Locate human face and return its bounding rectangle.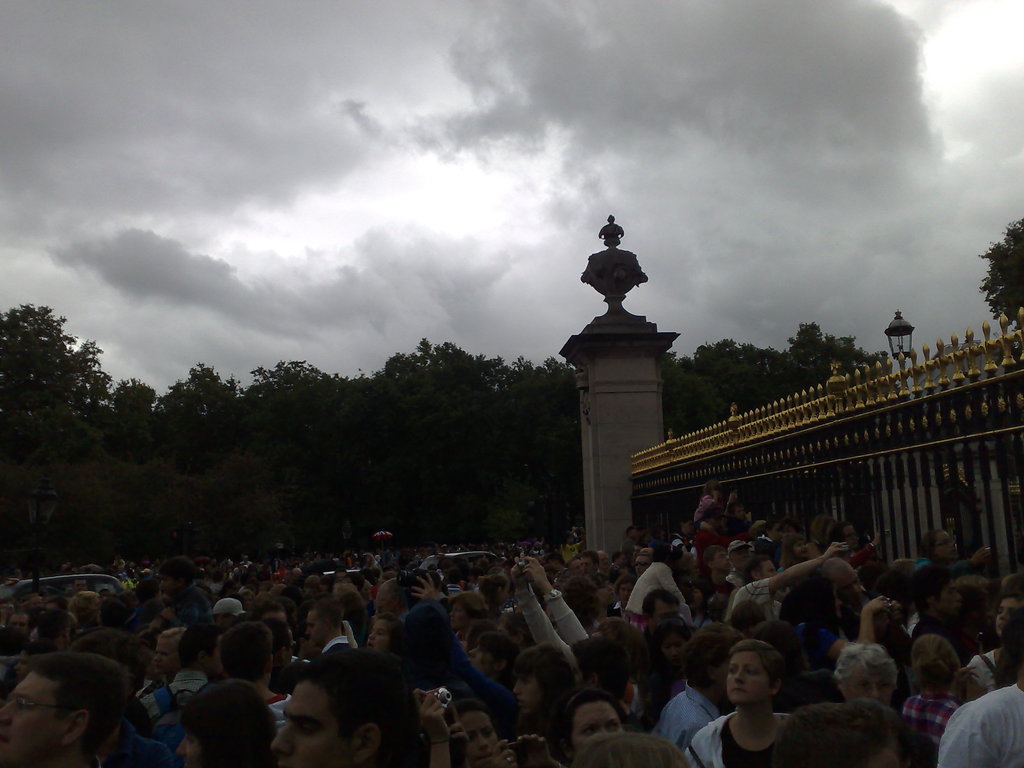
269 682 348 767.
